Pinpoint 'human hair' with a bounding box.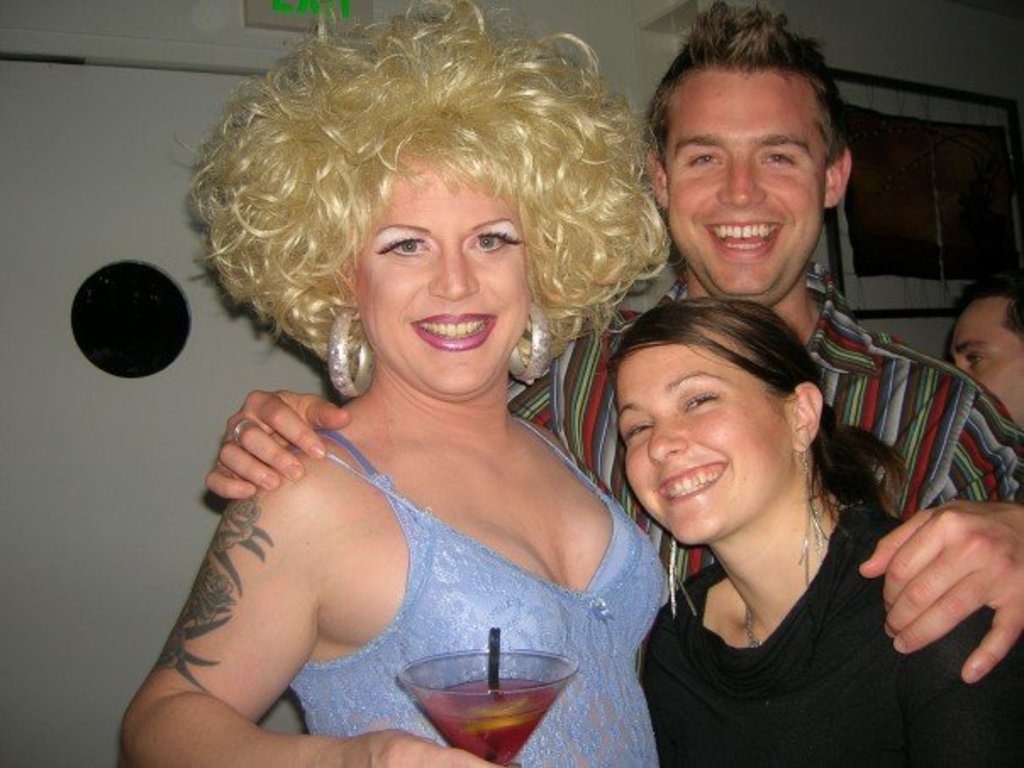
box(949, 275, 1022, 351).
